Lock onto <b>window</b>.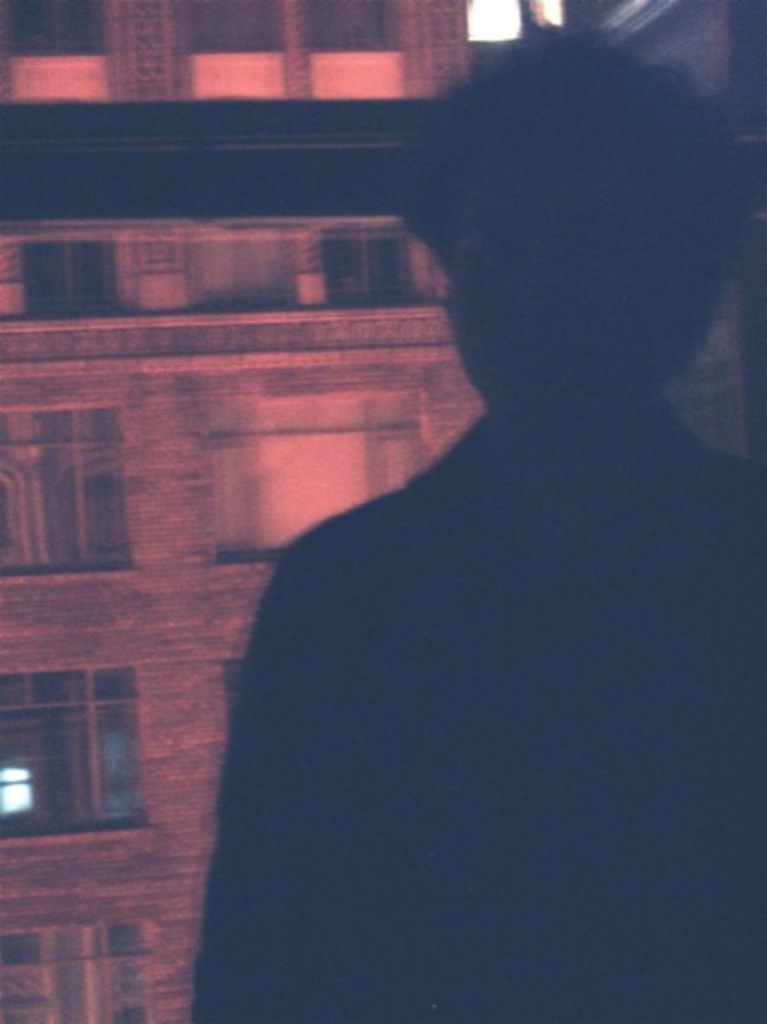
Locked: [x1=19, y1=232, x2=135, y2=329].
